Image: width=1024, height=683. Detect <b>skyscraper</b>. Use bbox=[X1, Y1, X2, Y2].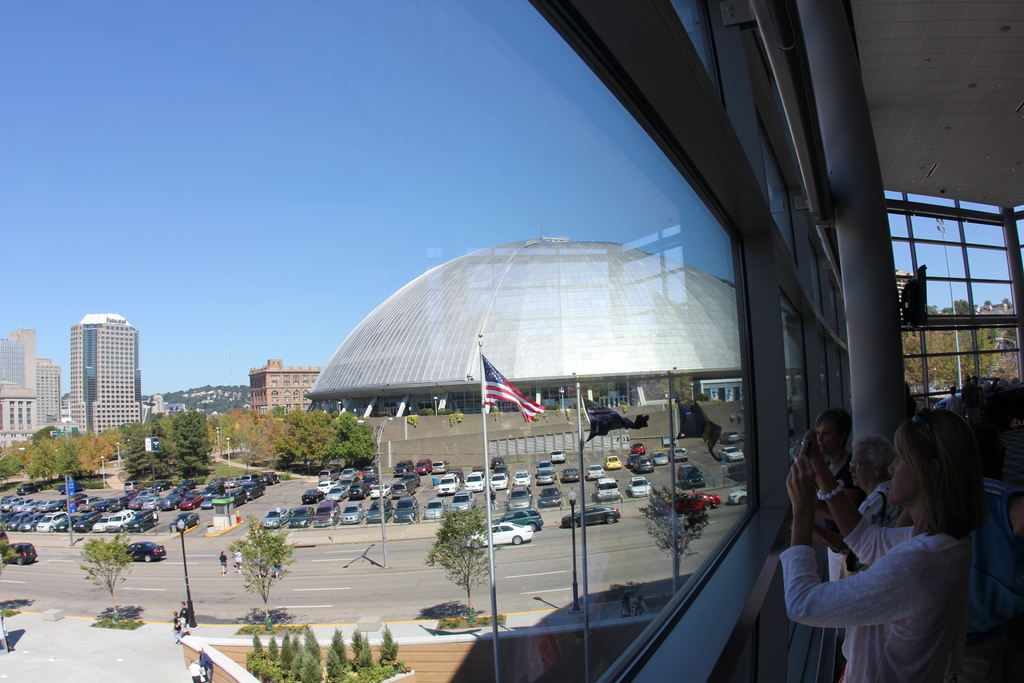
bbox=[0, 325, 60, 445].
